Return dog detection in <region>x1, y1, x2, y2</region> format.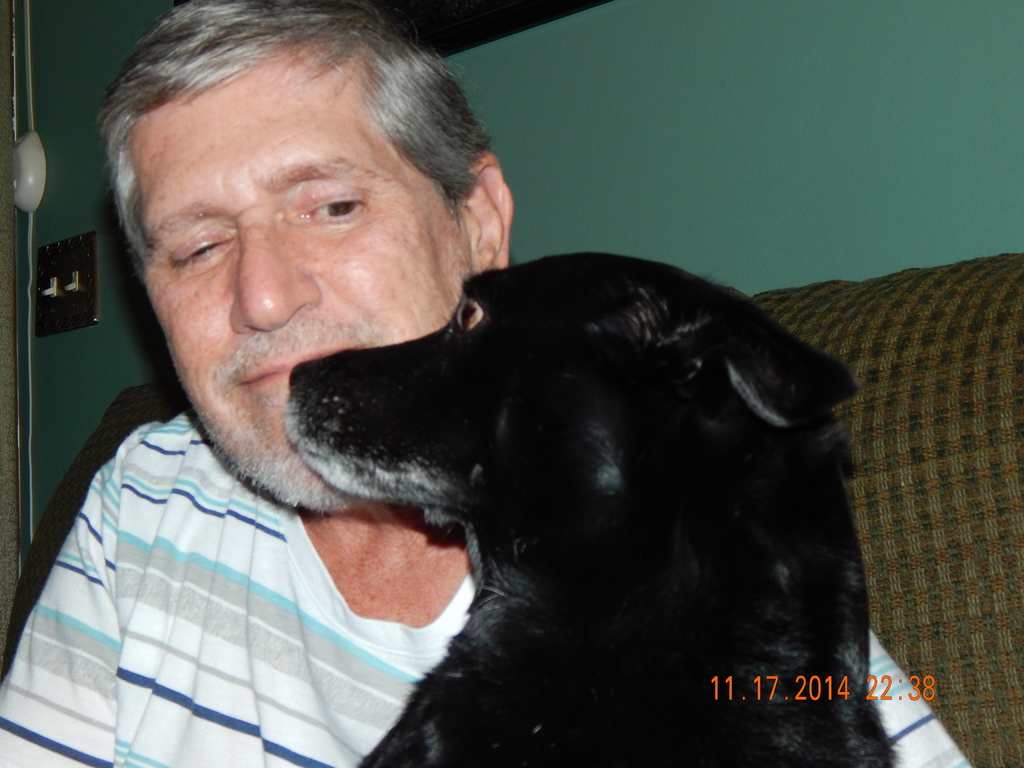
<region>282, 247, 902, 767</region>.
